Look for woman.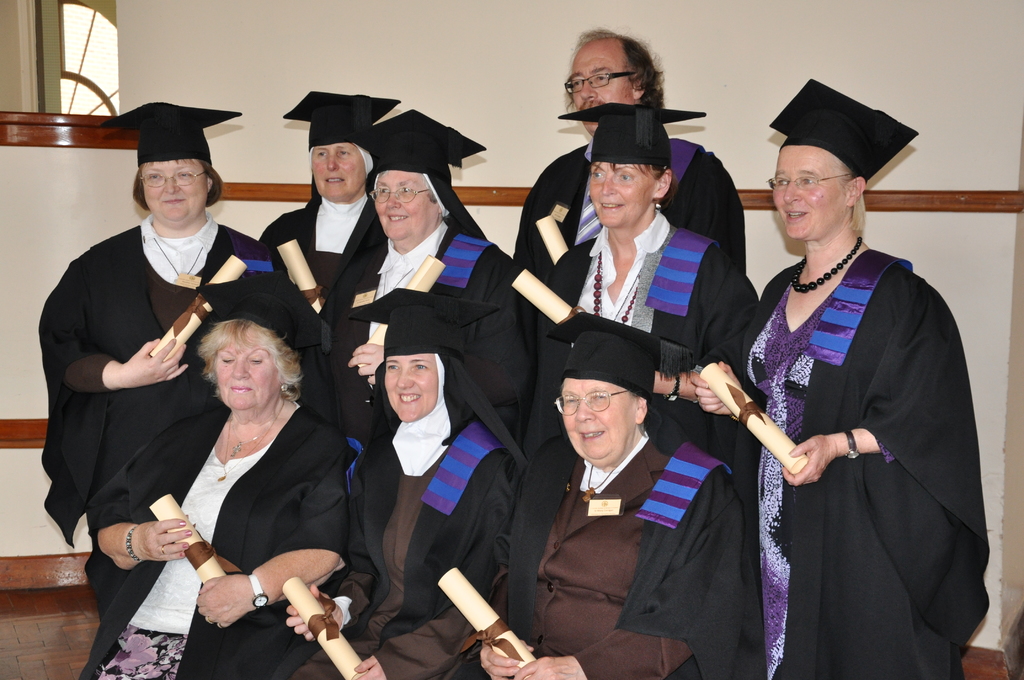
Found: {"x1": 440, "y1": 308, "x2": 761, "y2": 679}.
